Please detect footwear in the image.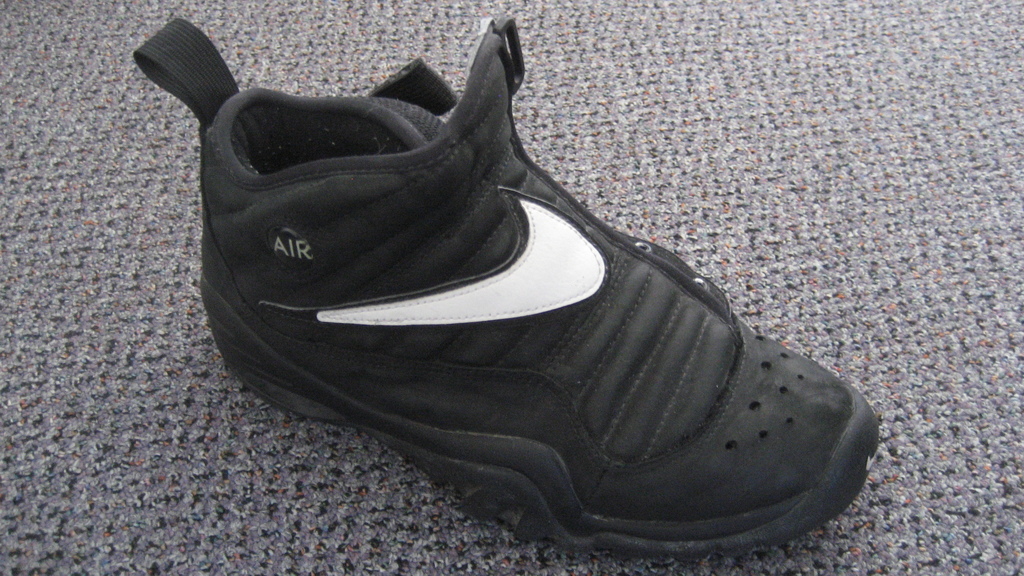
crop(132, 15, 879, 557).
